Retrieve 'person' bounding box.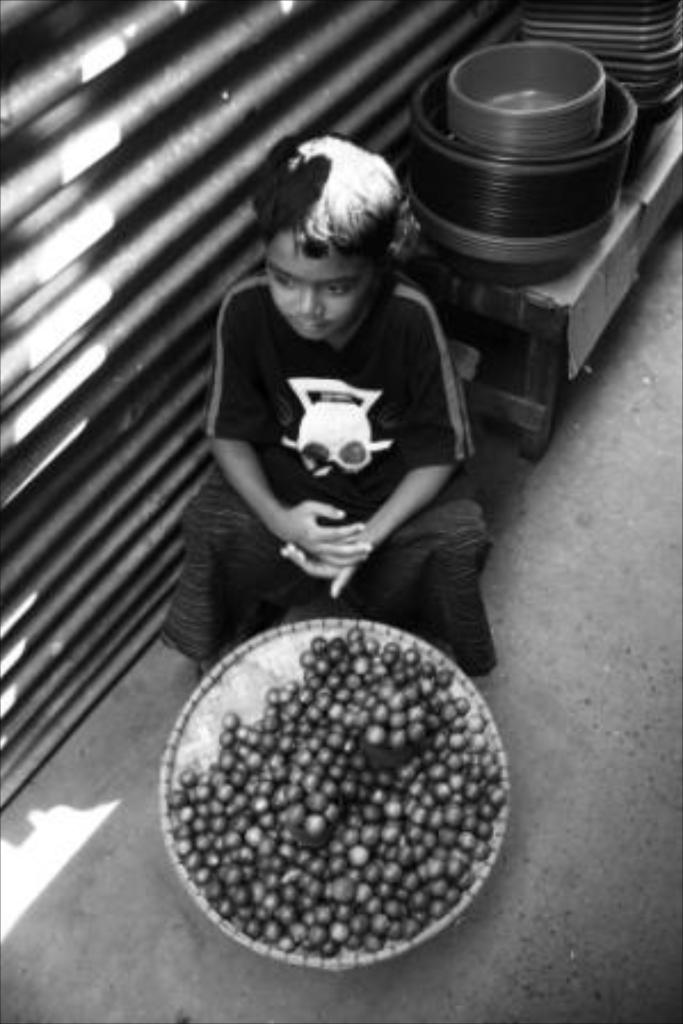
Bounding box: <box>167,91,528,910</box>.
